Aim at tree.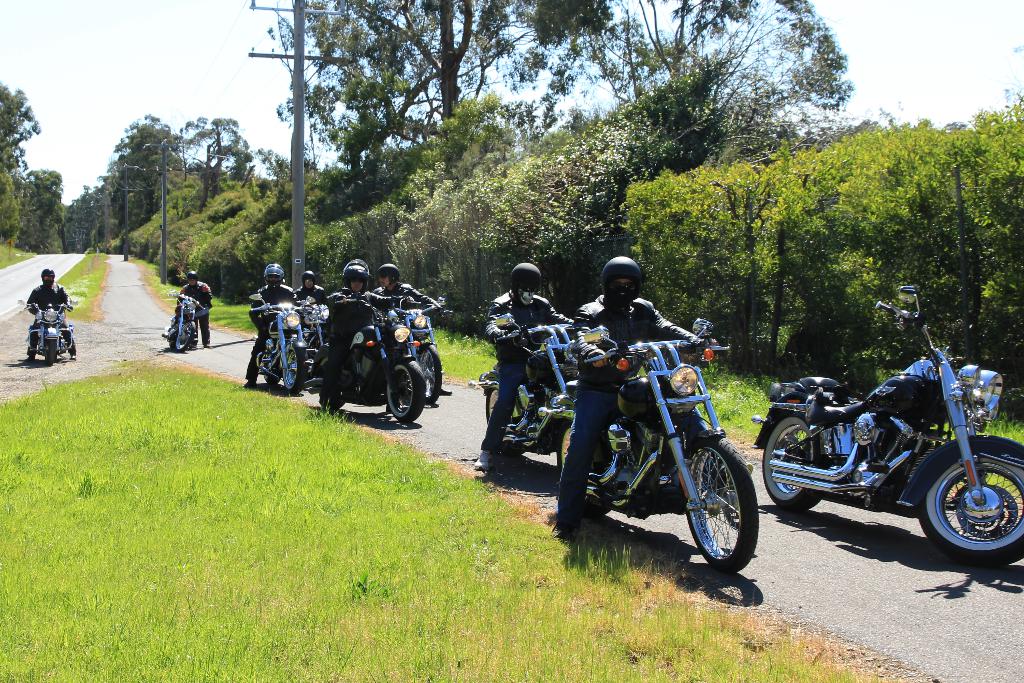
Aimed at (528, 0, 845, 184).
